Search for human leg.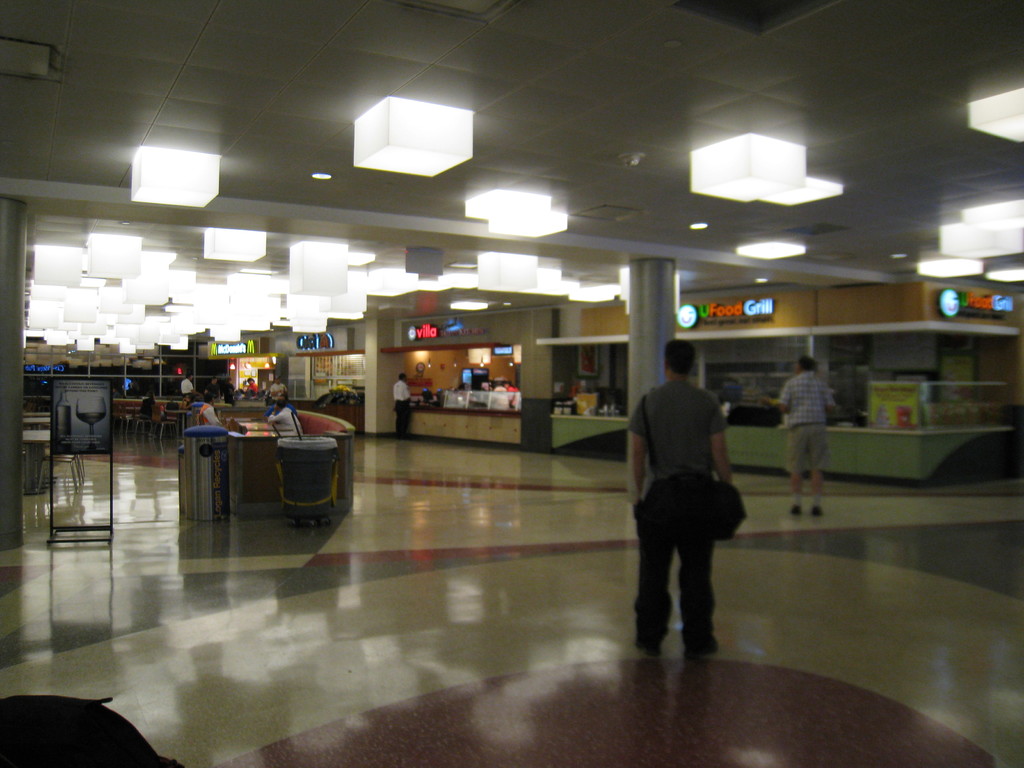
Found at 806 463 827 516.
